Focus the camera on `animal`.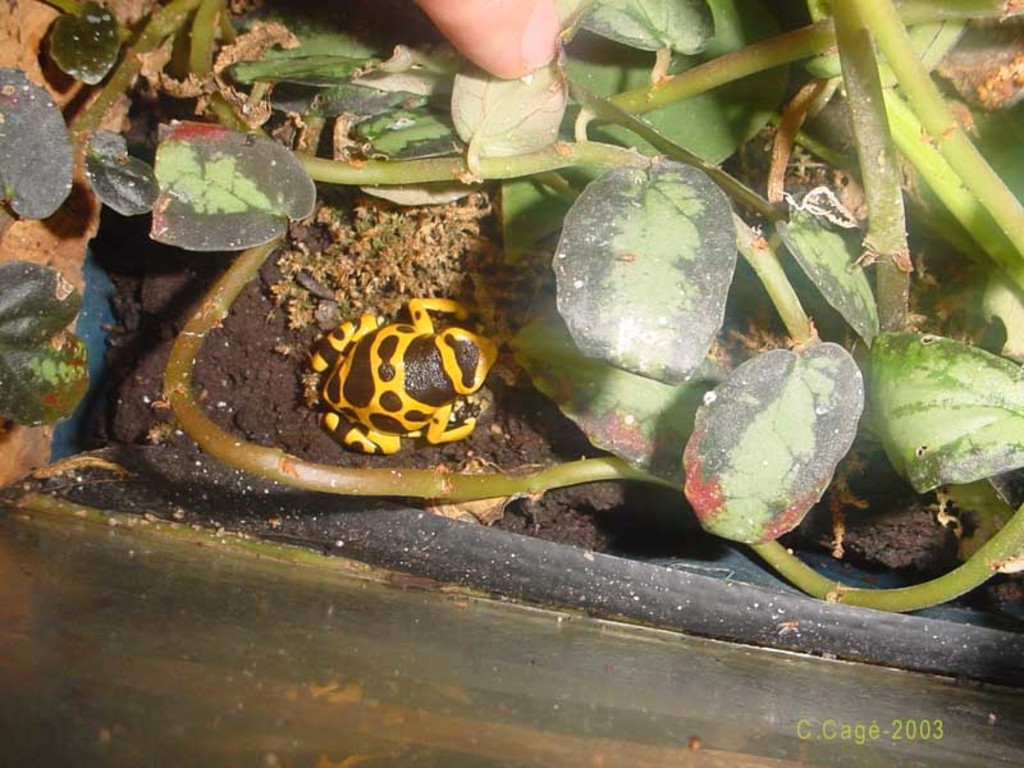
Focus region: rect(301, 294, 503, 458).
